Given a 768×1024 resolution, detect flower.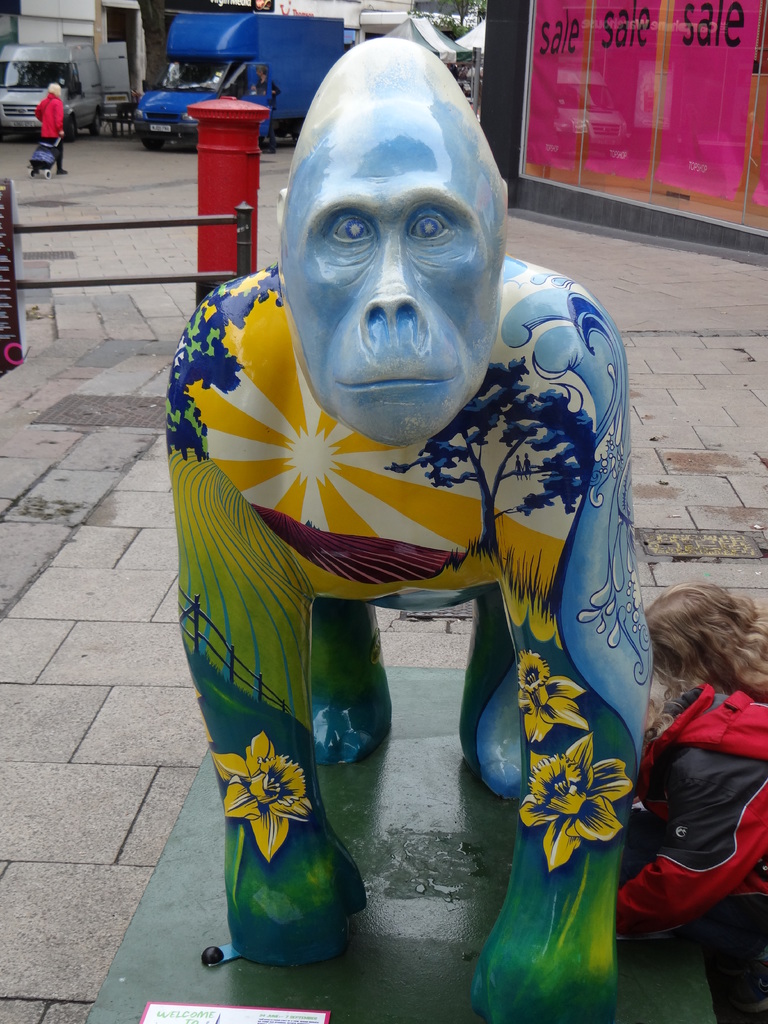
bbox(515, 650, 589, 748).
